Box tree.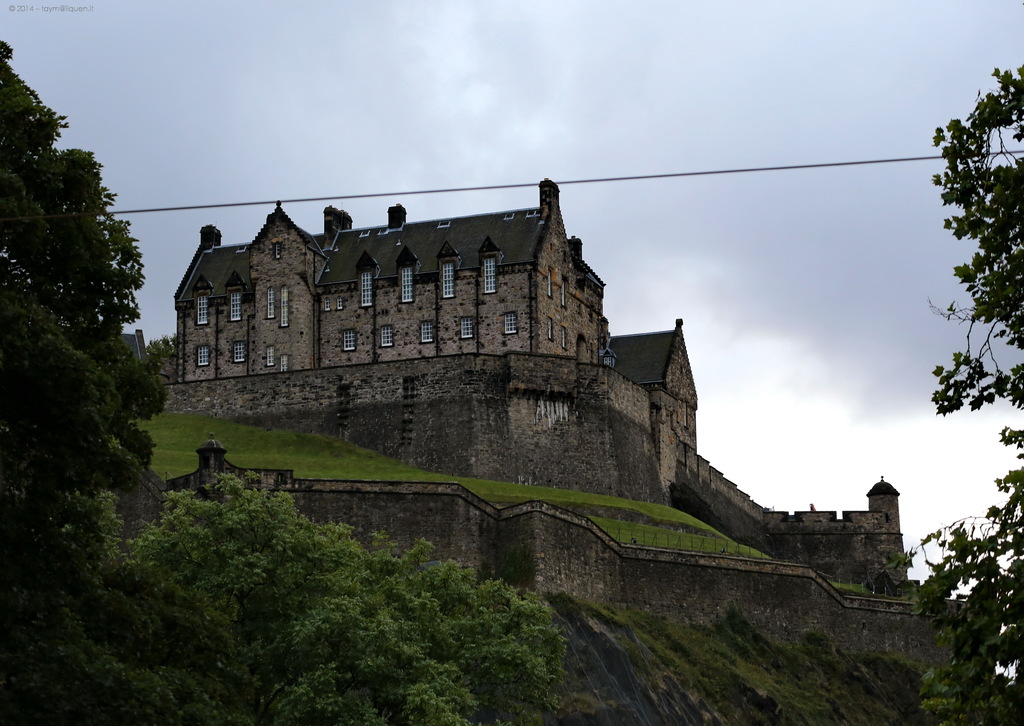
<region>0, 29, 180, 590</region>.
